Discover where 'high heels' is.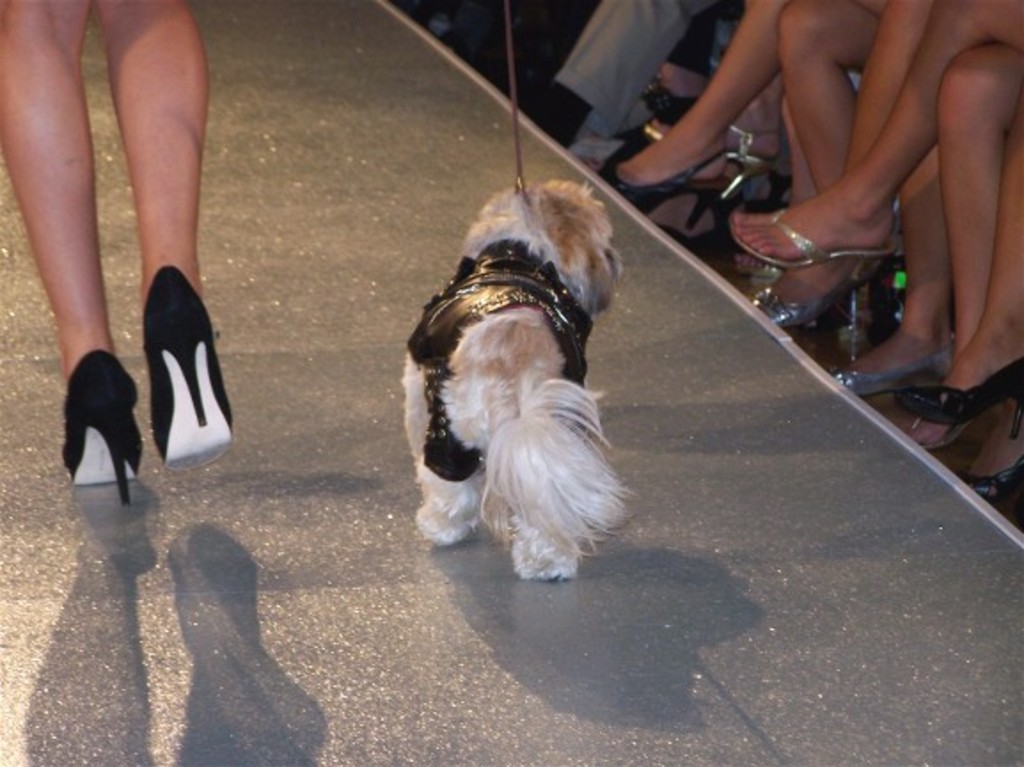
Discovered at left=960, top=456, right=1022, bottom=504.
